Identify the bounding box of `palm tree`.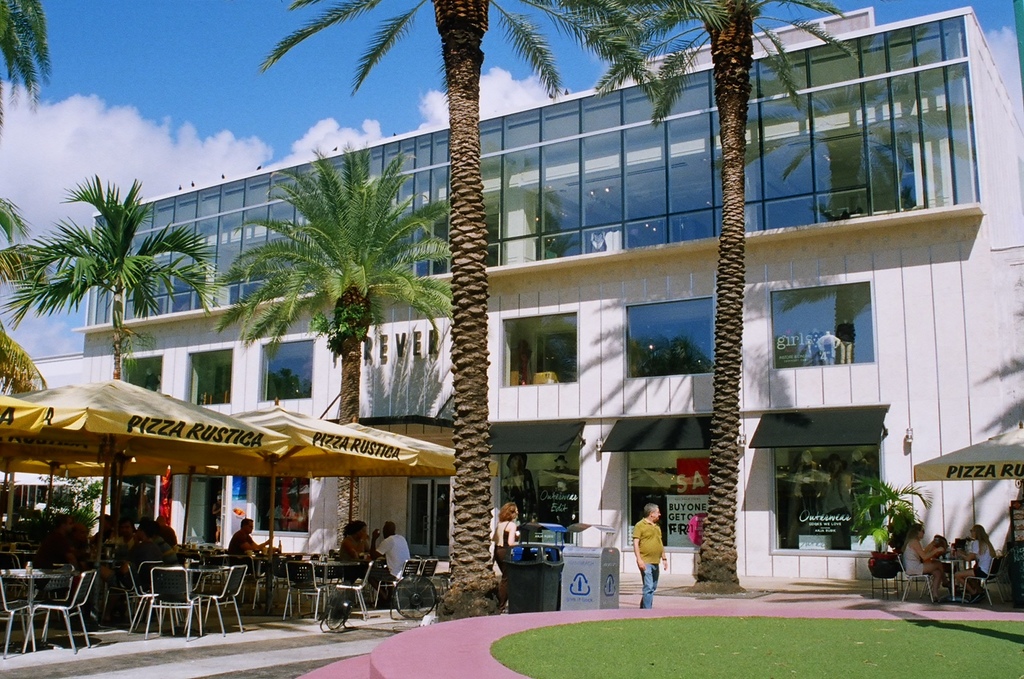
x1=0, y1=162, x2=211, y2=383.
